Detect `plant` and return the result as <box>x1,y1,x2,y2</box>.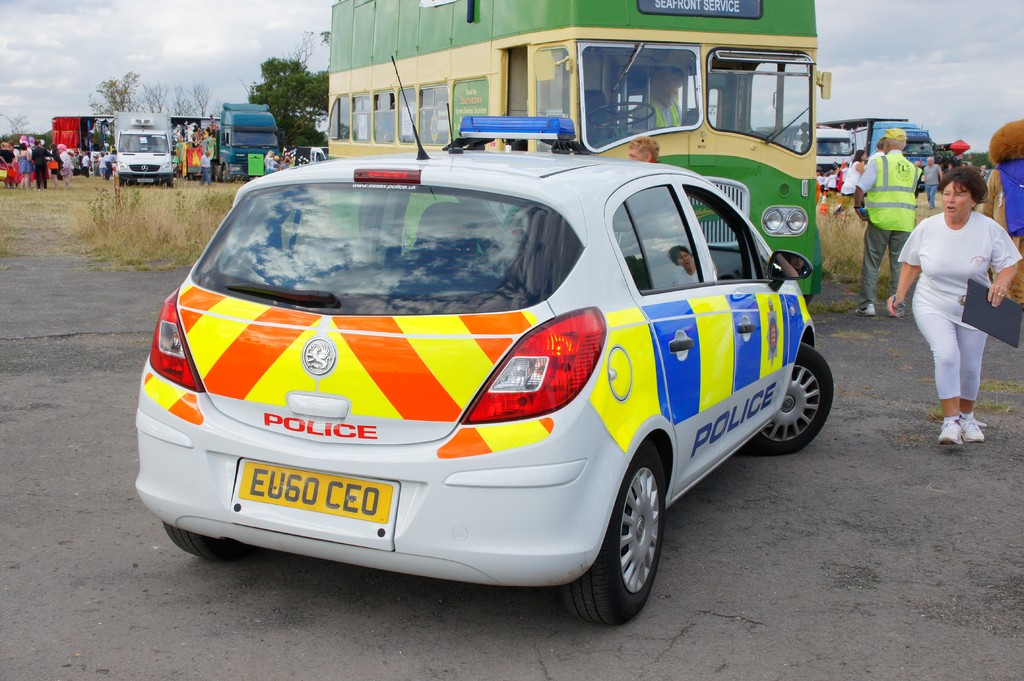
<box>929,408,943,424</box>.
